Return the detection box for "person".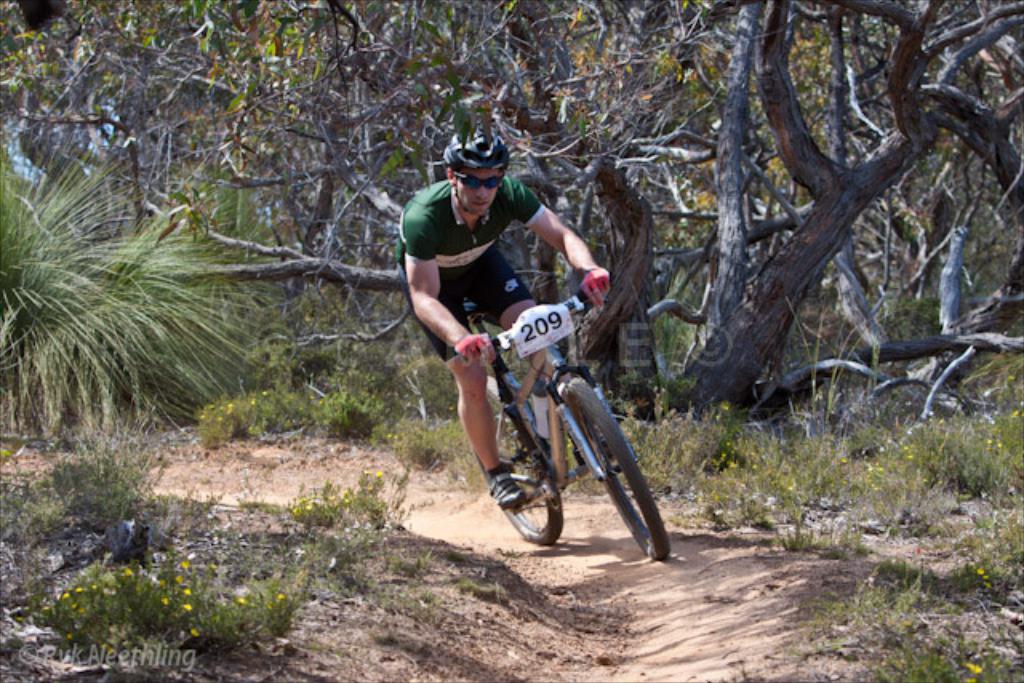
bbox=[398, 125, 608, 515].
